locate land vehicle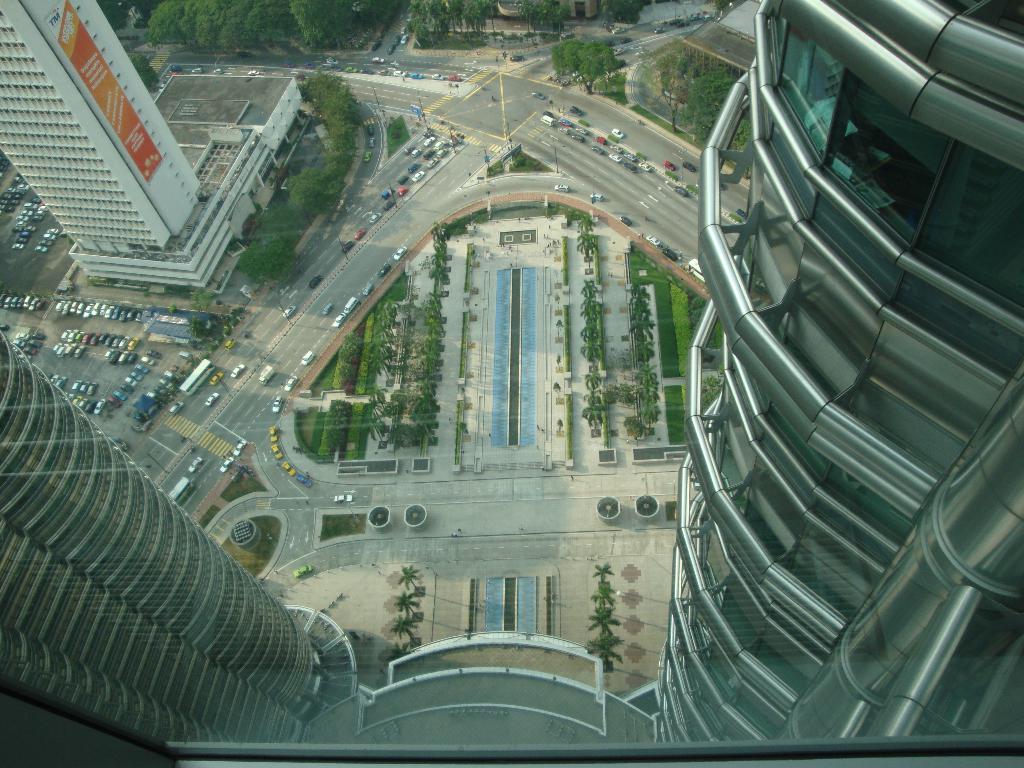
241/50/248/55
